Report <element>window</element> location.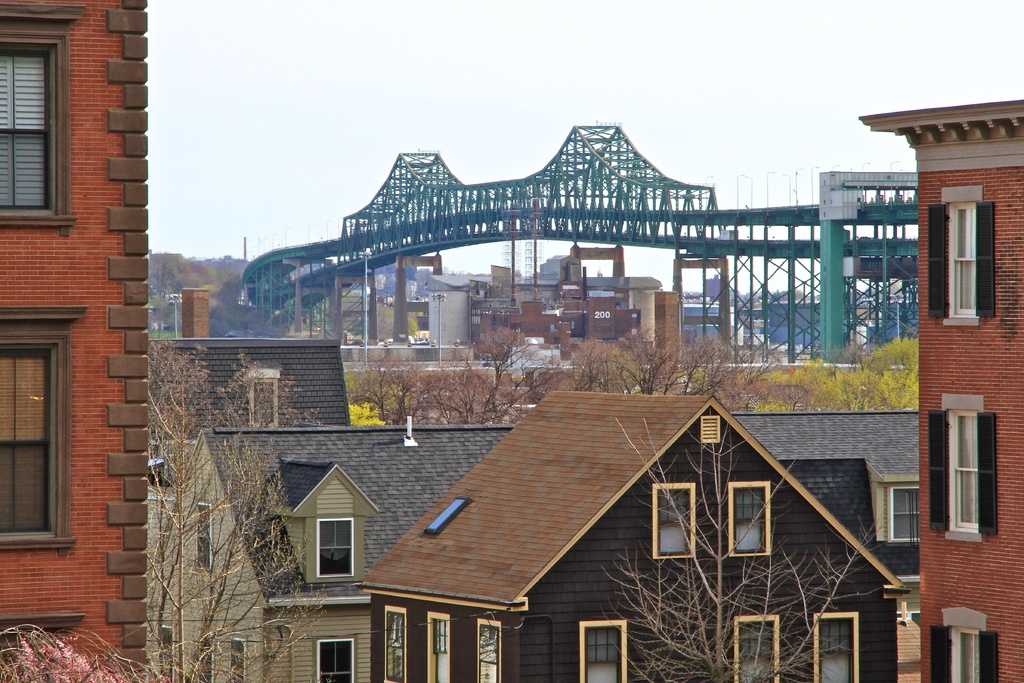
Report: detection(199, 506, 220, 572).
